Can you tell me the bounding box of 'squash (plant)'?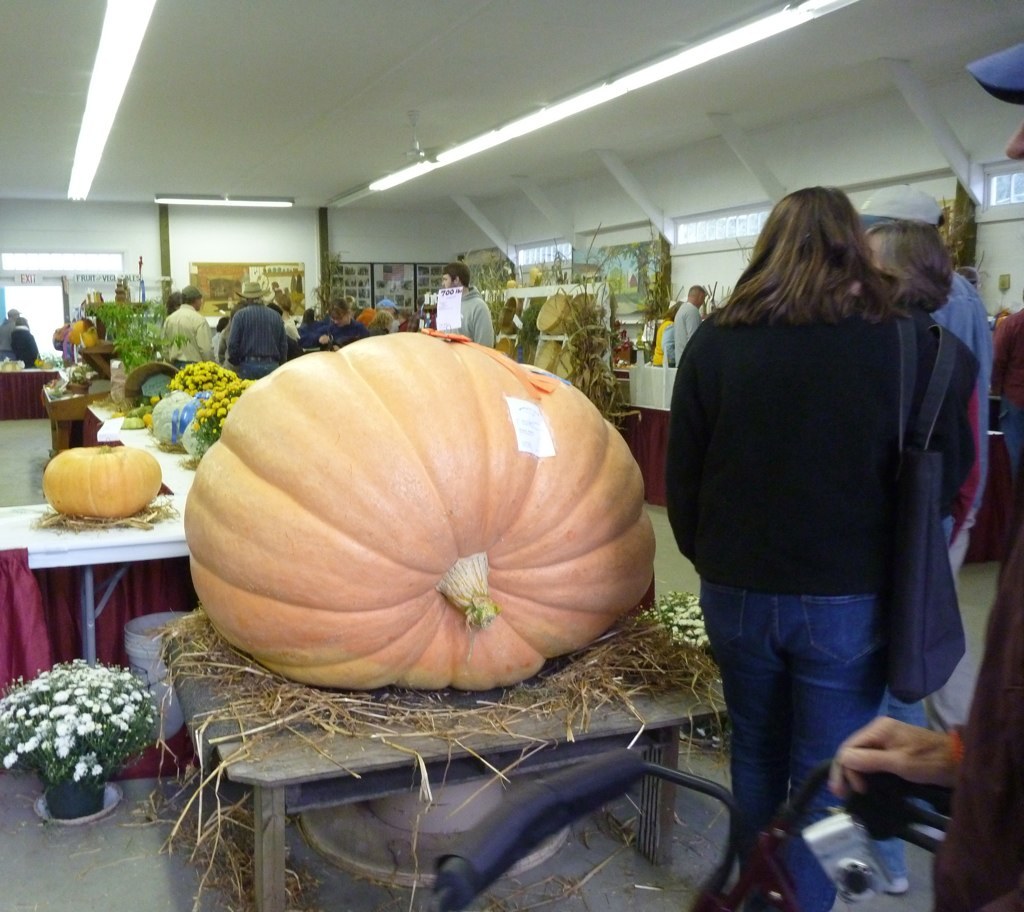
box(161, 338, 662, 720).
